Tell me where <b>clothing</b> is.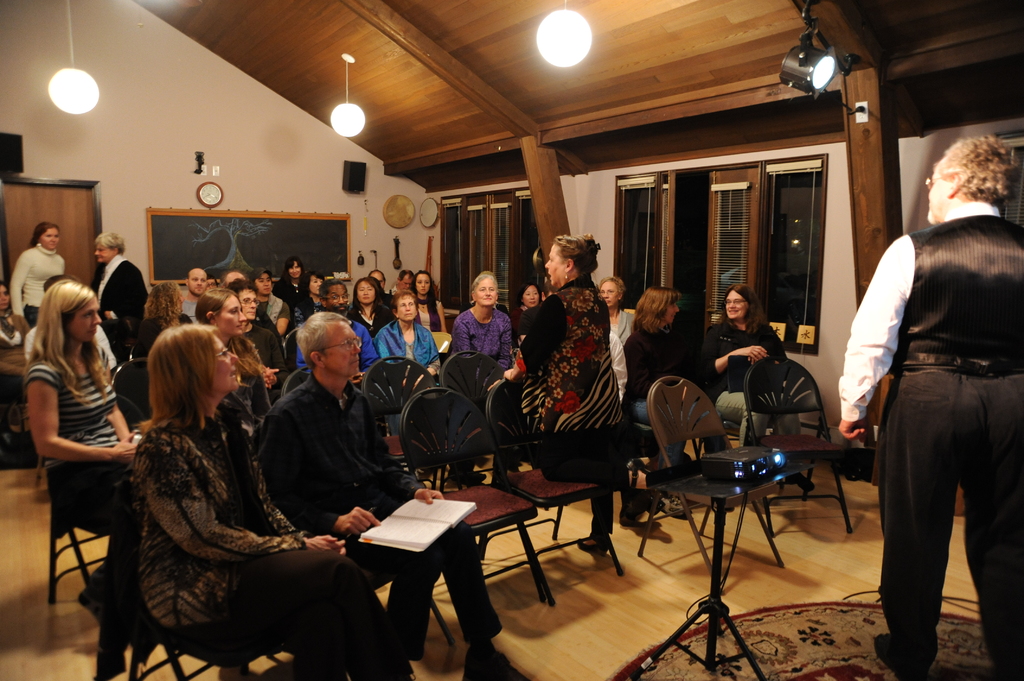
<b>clothing</b> is at locate(840, 186, 1017, 646).
